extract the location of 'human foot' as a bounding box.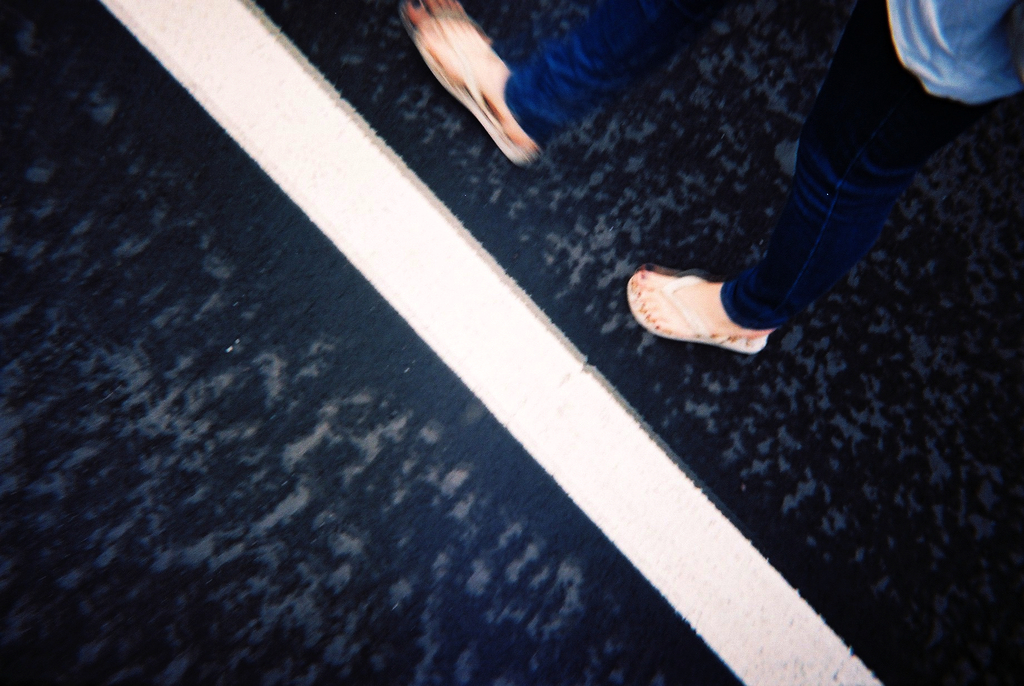
(x1=624, y1=269, x2=772, y2=339).
